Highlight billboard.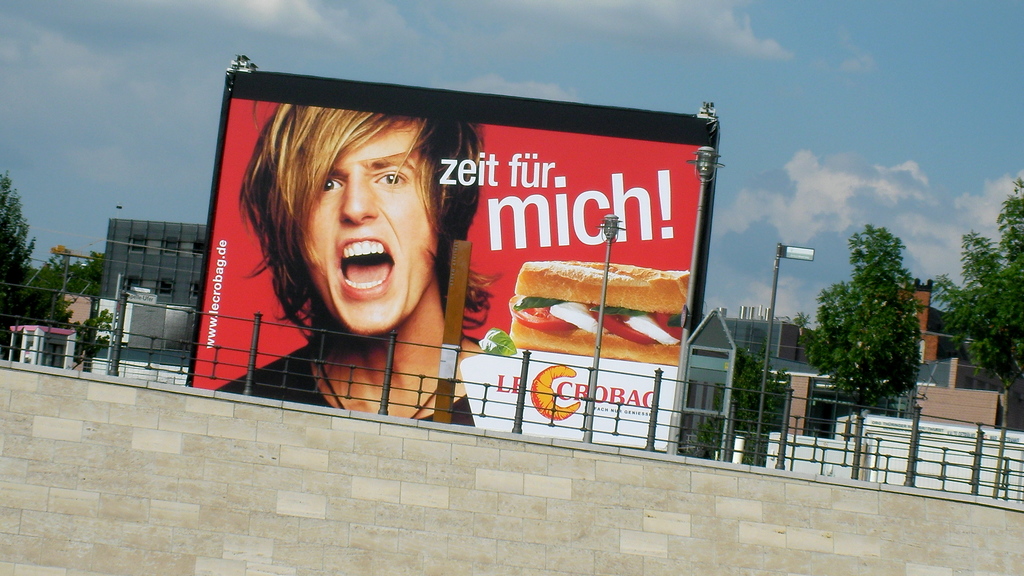
Highlighted region: 175 63 713 455.
